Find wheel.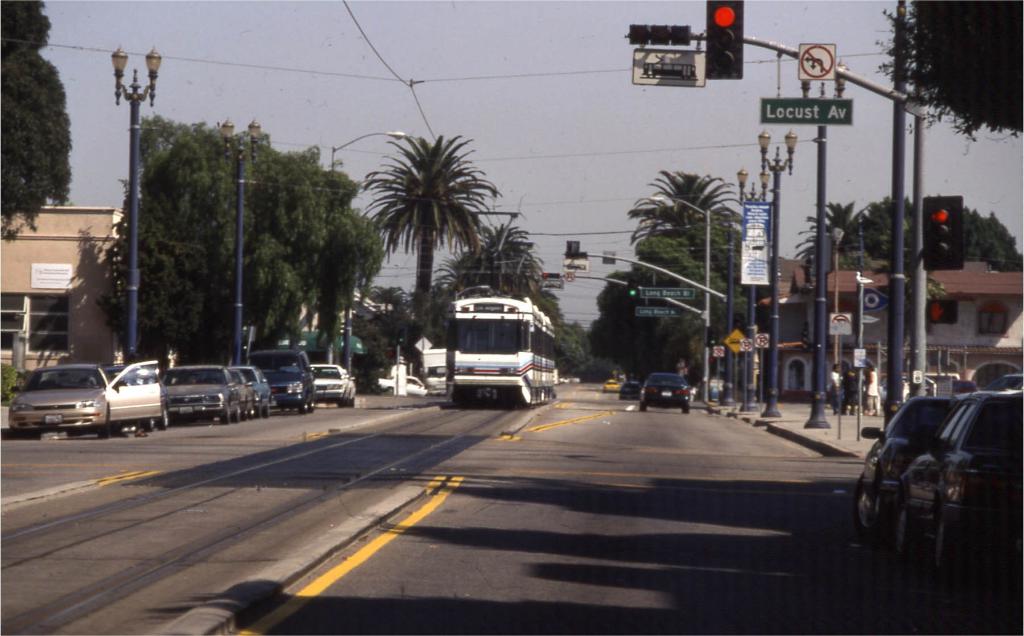
l=159, t=407, r=166, b=433.
